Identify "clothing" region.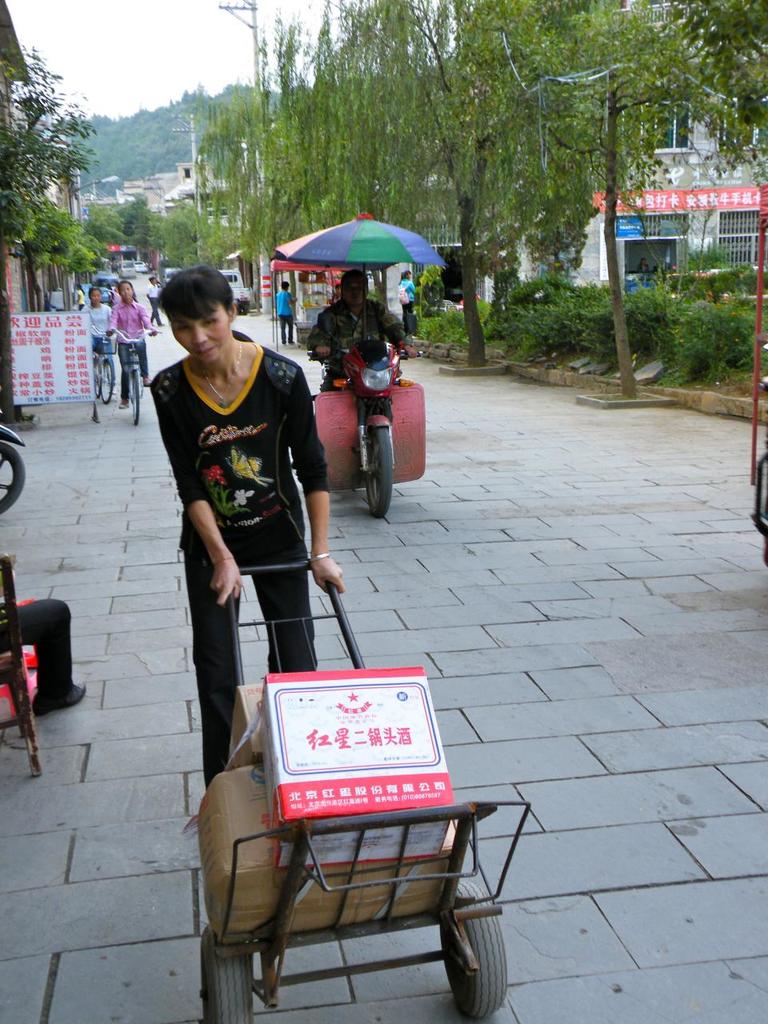
Region: x1=0, y1=596, x2=79, y2=704.
